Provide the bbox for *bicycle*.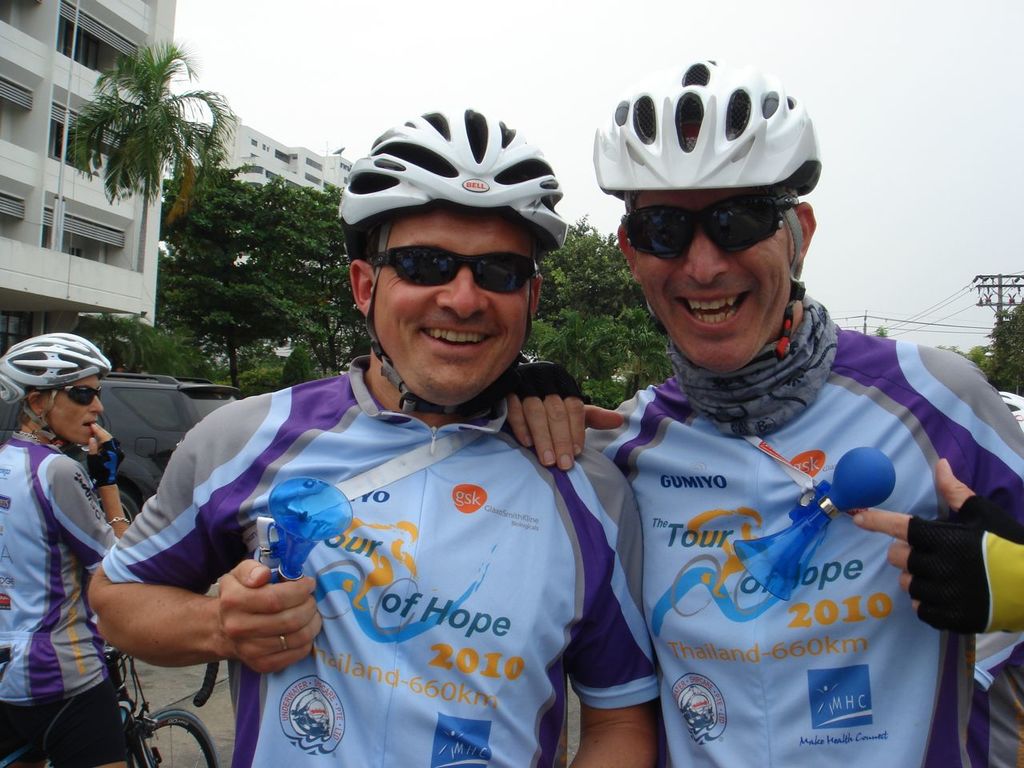
0,642,220,767.
